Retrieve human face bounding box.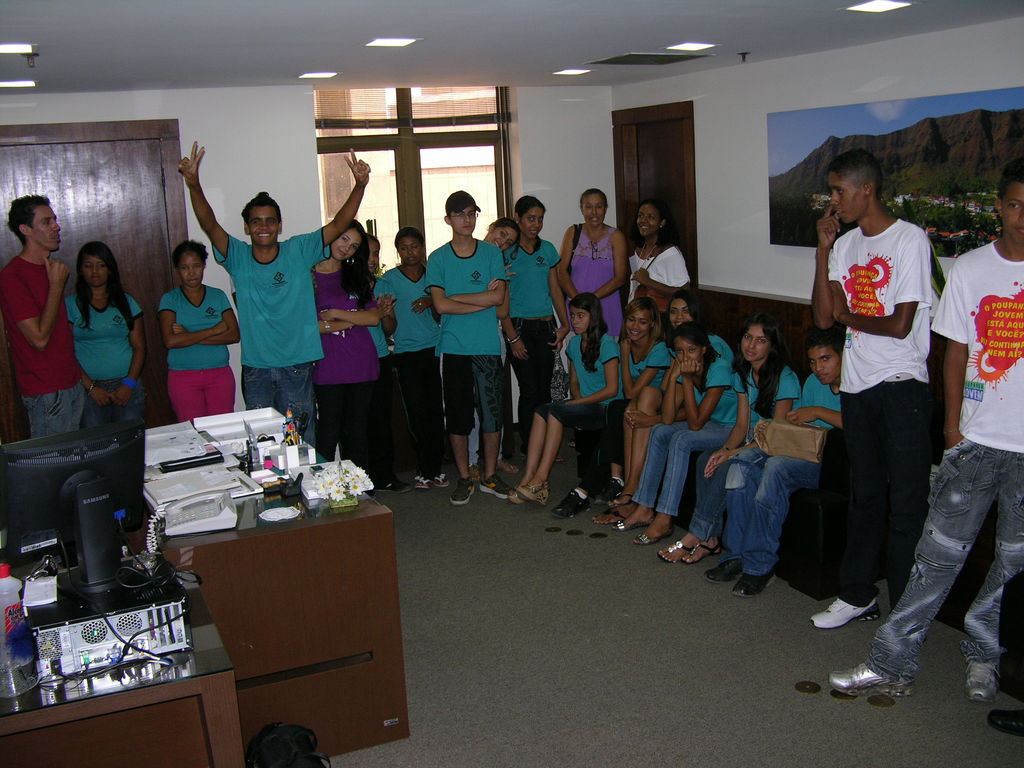
Bounding box: pyautogui.locateOnScreen(179, 248, 207, 288).
